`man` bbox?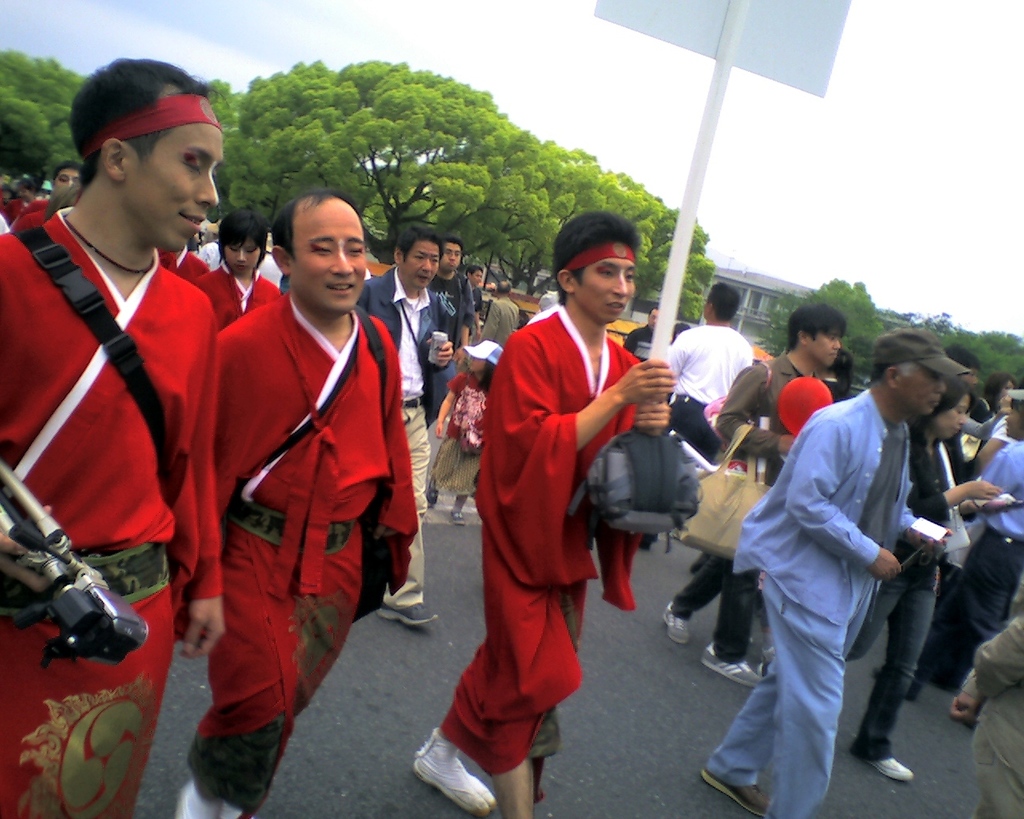
696,326,974,818
